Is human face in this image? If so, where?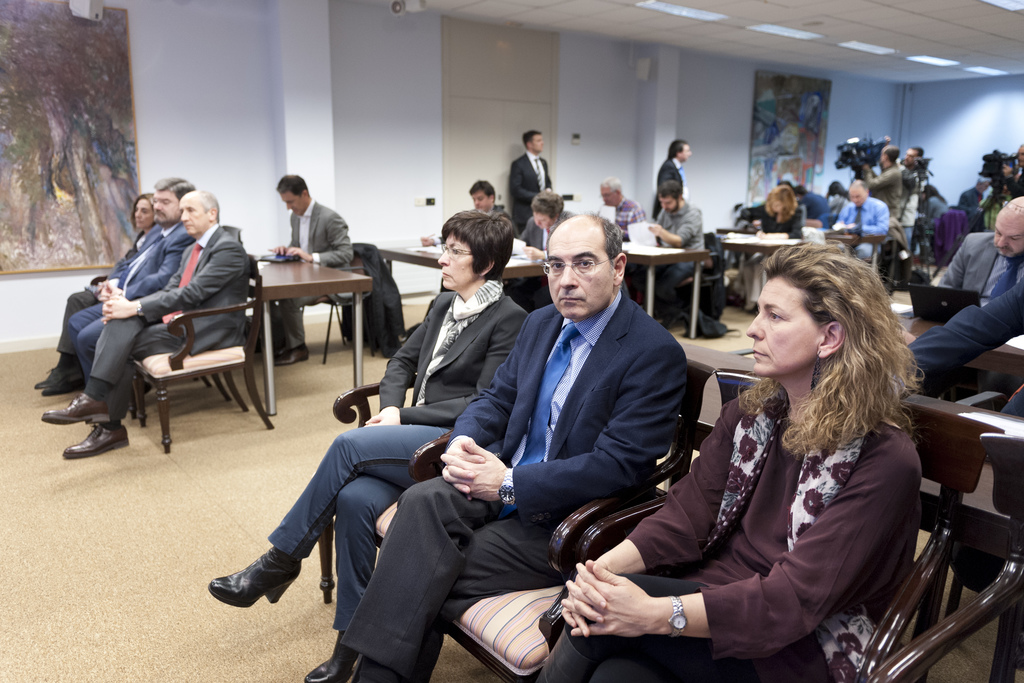
Yes, at (left=135, top=199, right=157, bottom=231).
